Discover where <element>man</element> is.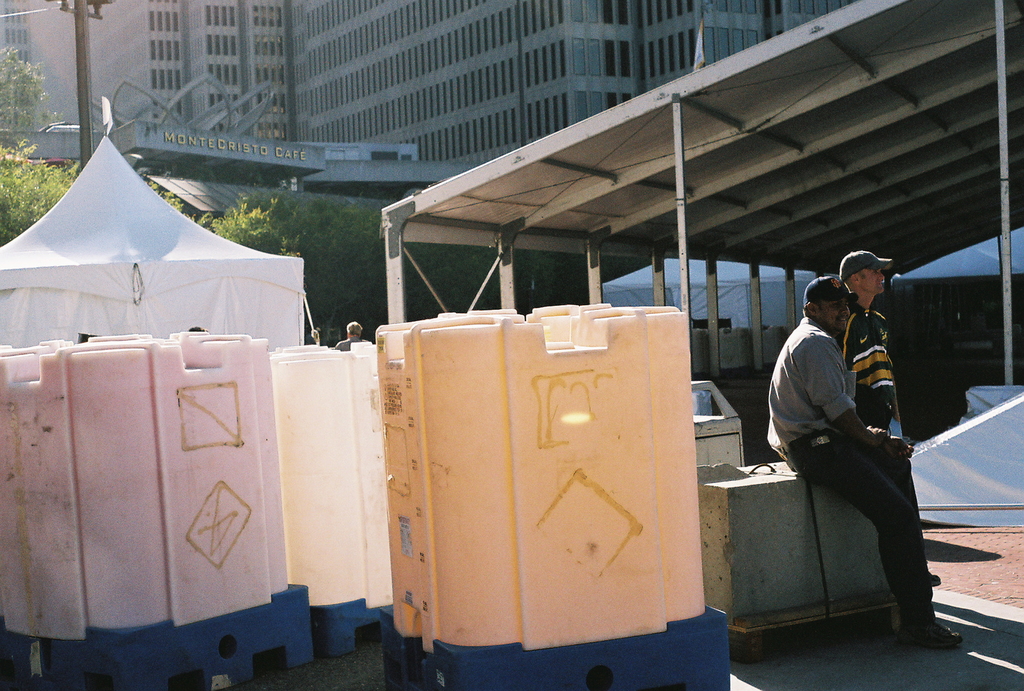
Discovered at [left=842, top=247, right=905, bottom=444].
